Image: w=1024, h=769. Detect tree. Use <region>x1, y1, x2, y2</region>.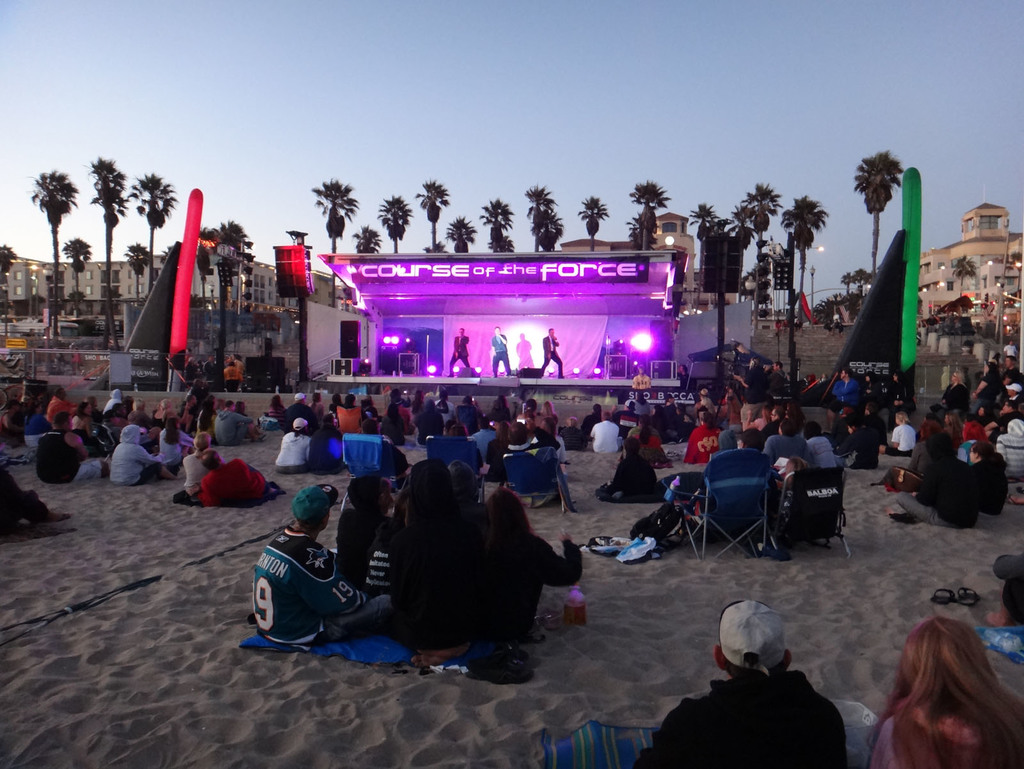
<region>133, 172, 174, 279</region>.
